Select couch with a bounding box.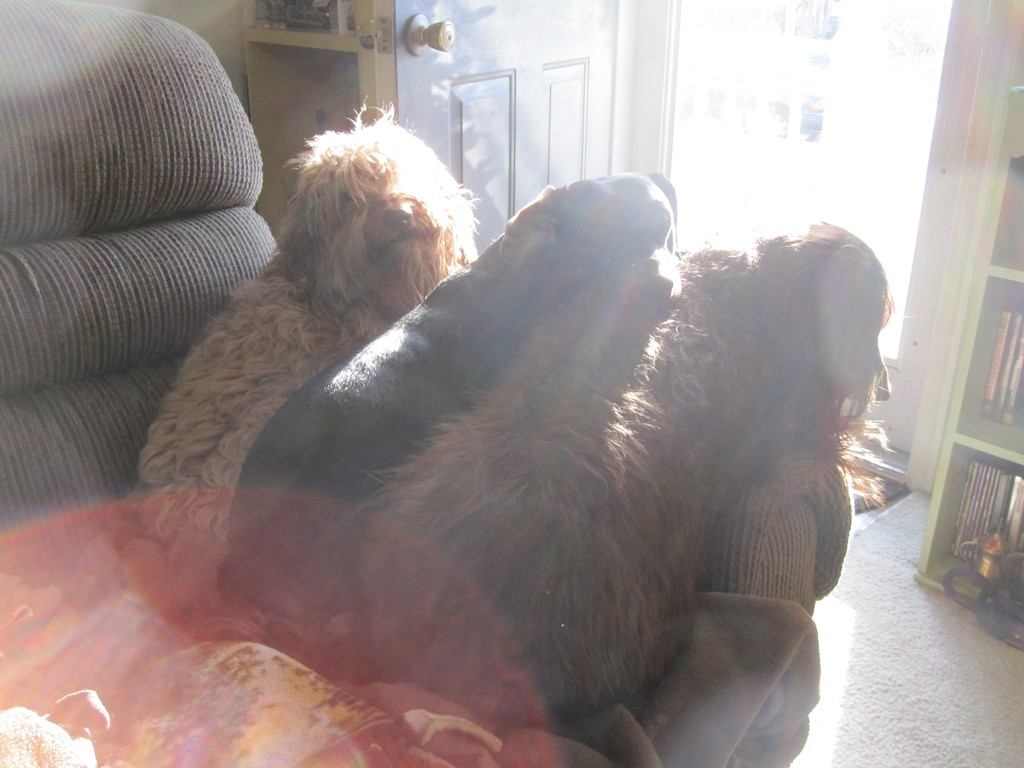
0/0/858/767.
